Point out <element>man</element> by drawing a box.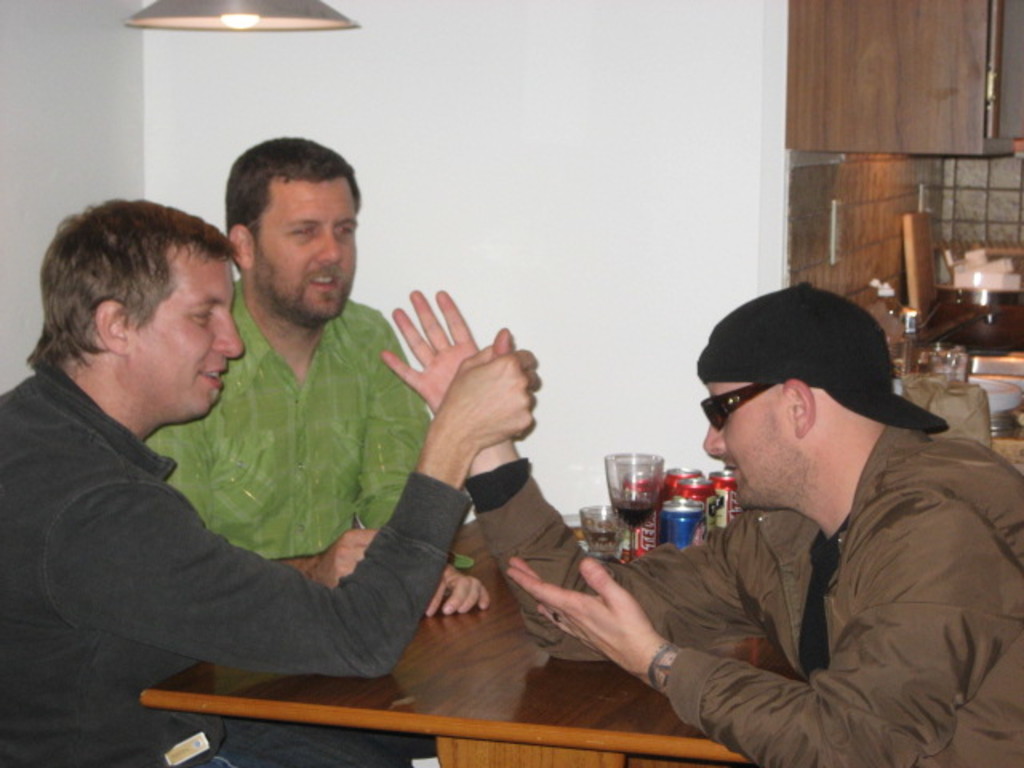
detection(138, 125, 496, 621).
